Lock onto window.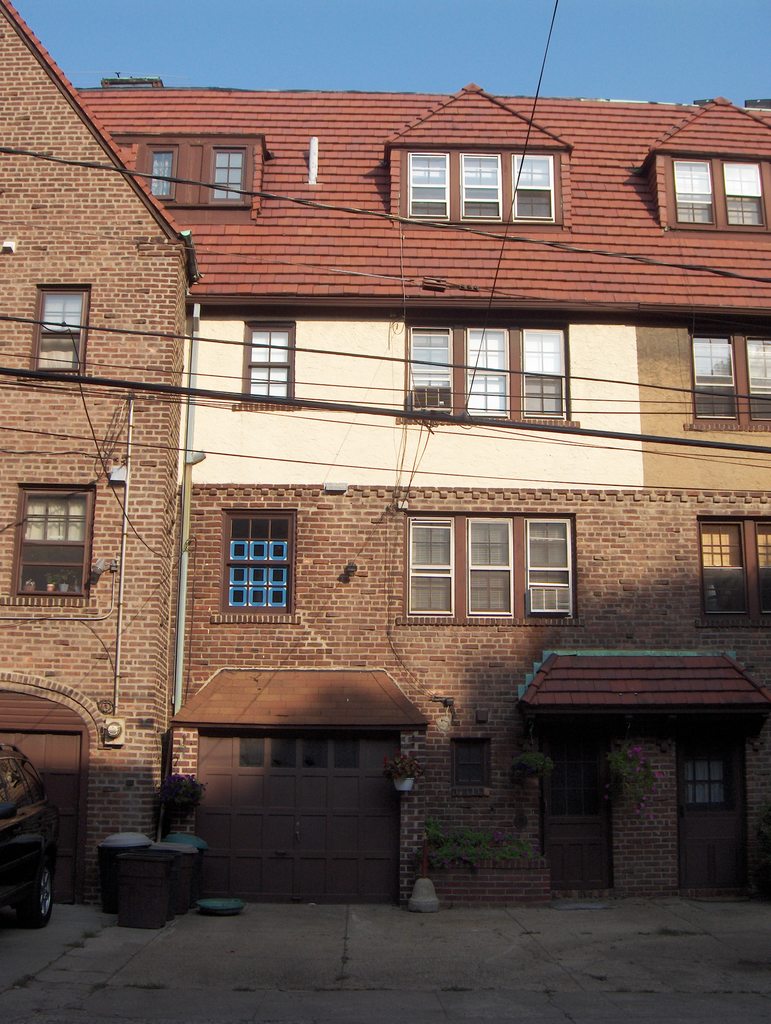
Locked: select_region(250, 308, 306, 399).
